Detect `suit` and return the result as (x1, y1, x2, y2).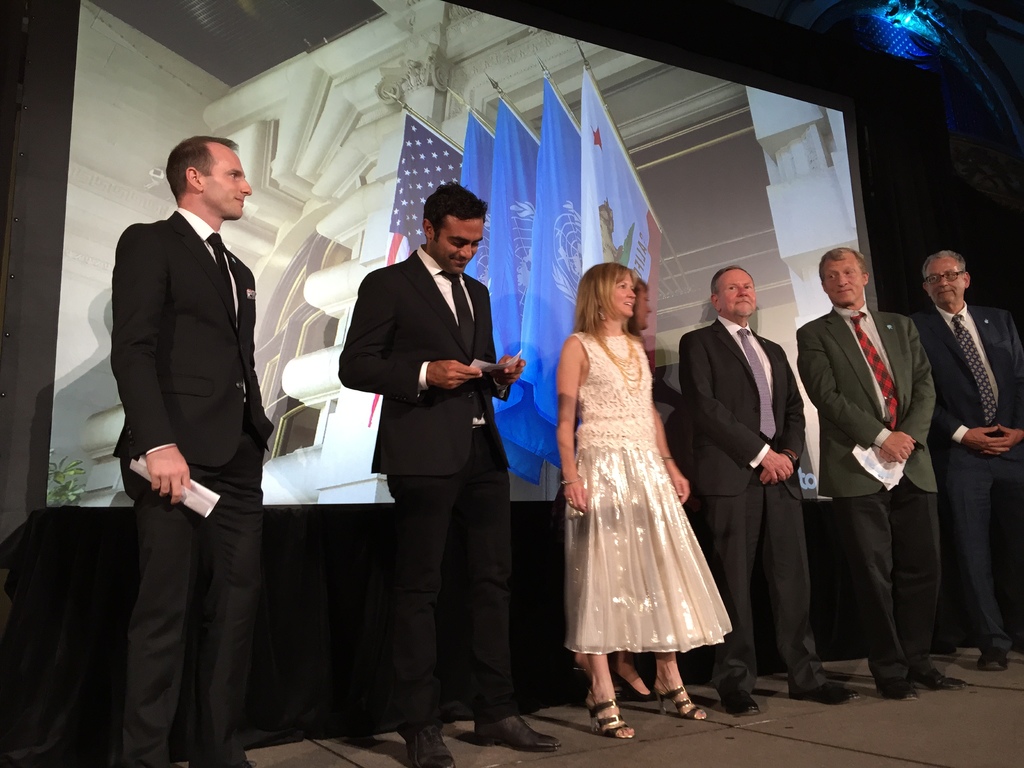
(916, 307, 1023, 646).
